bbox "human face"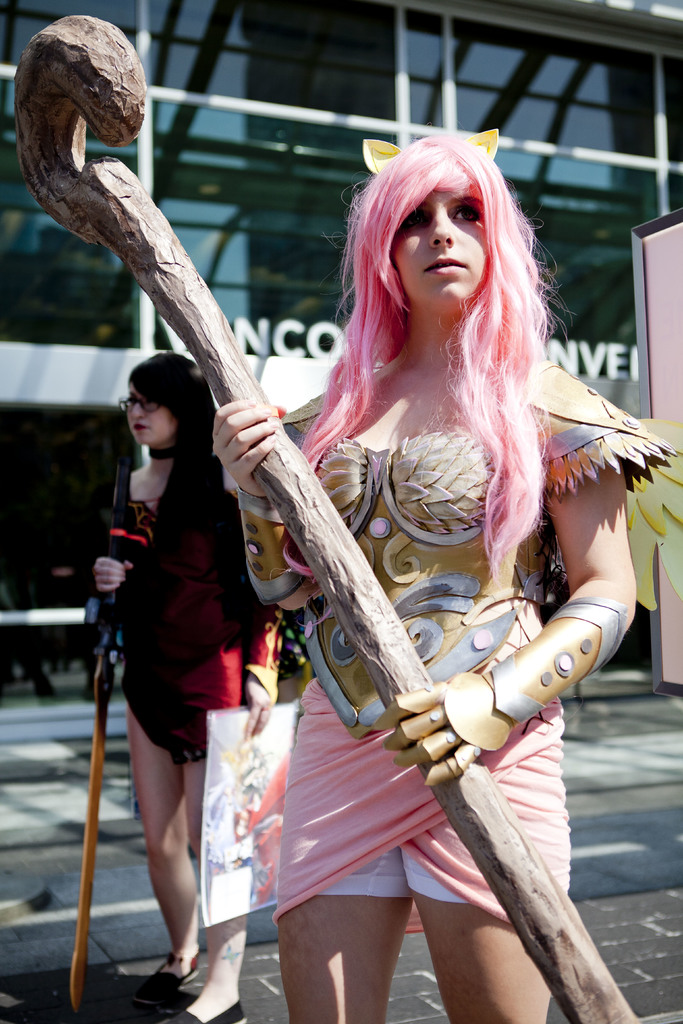
391/168/499/300
